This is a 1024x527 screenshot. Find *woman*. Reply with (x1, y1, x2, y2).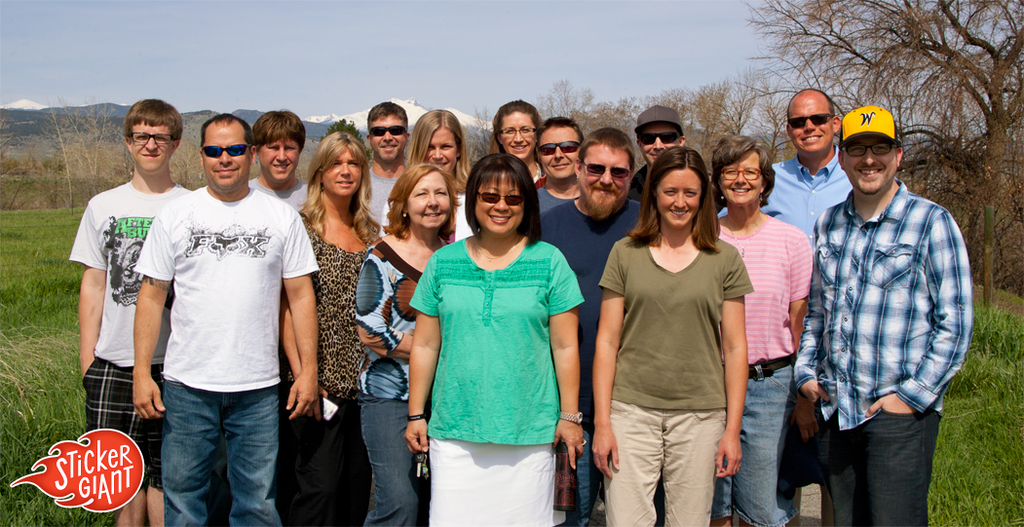
(487, 94, 545, 186).
